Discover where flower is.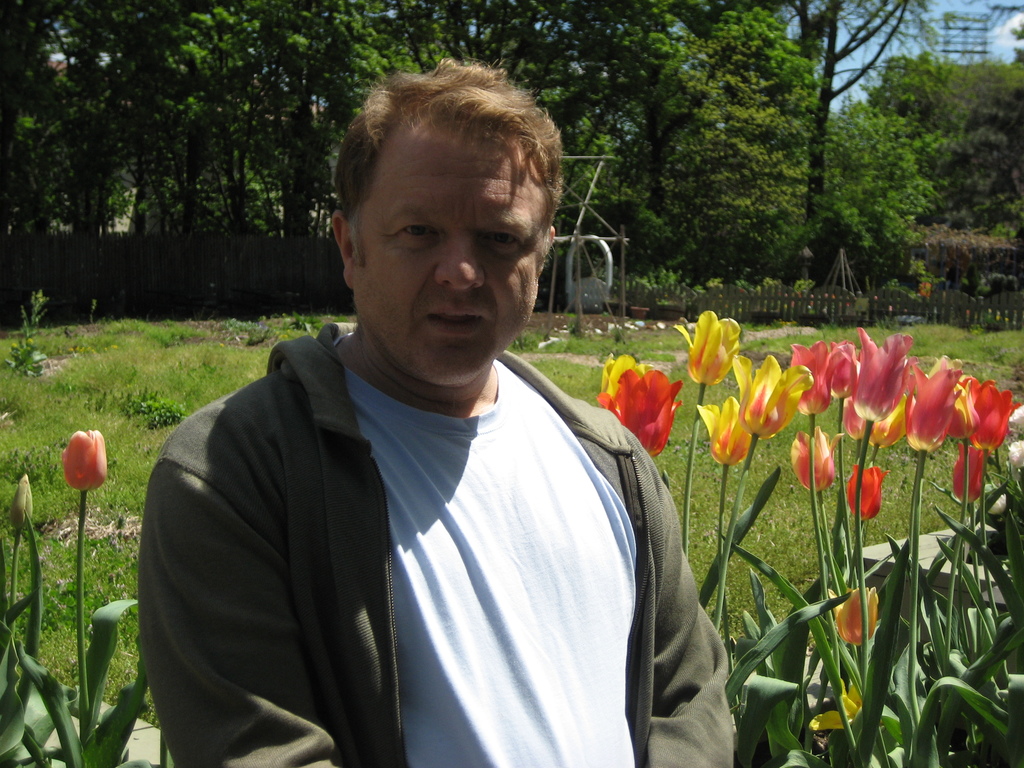
Discovered at 60, 433, 107, 495.
